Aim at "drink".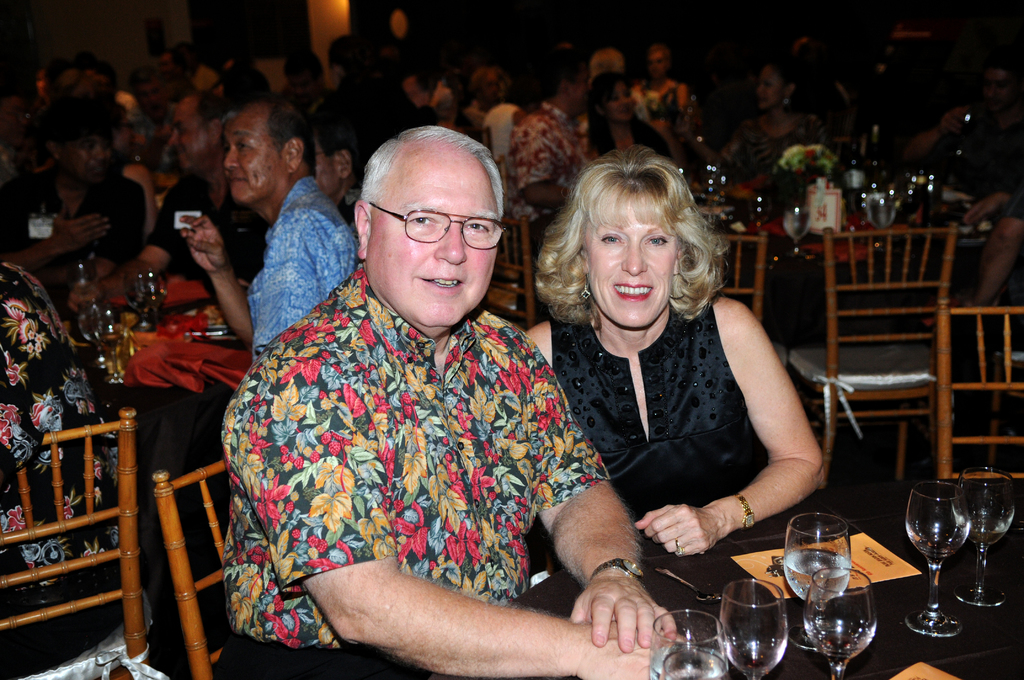
Aimed at region(96, 334, 129, 378).
